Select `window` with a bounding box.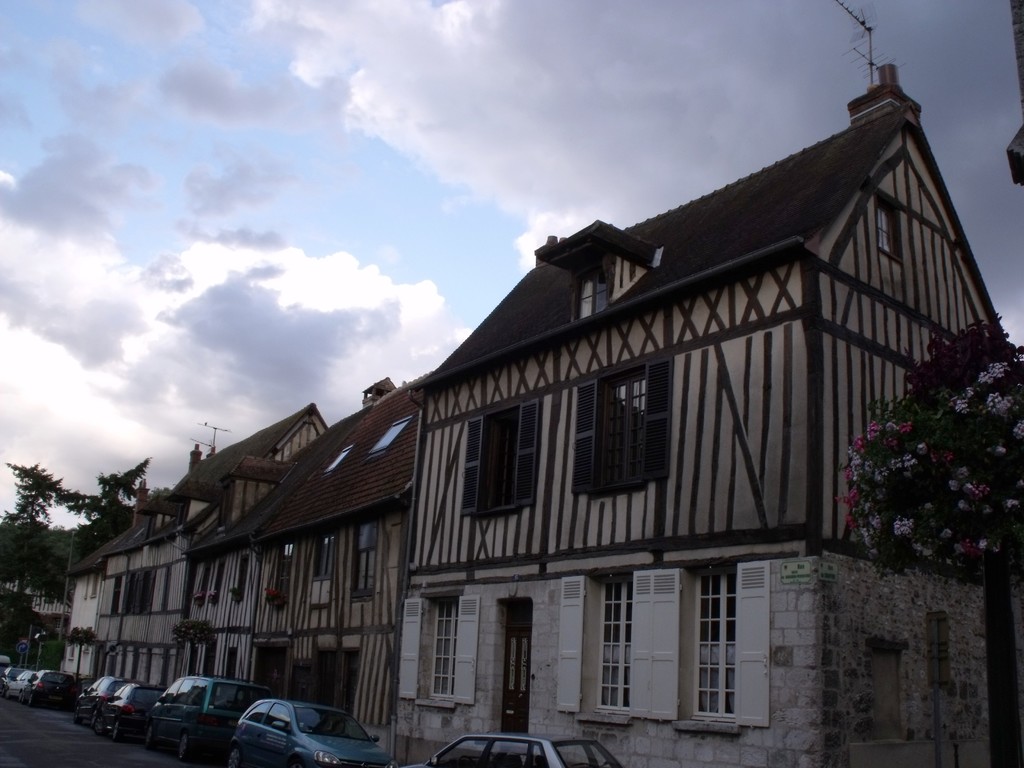
(left=654, top=557, right=773, bottom=730).
